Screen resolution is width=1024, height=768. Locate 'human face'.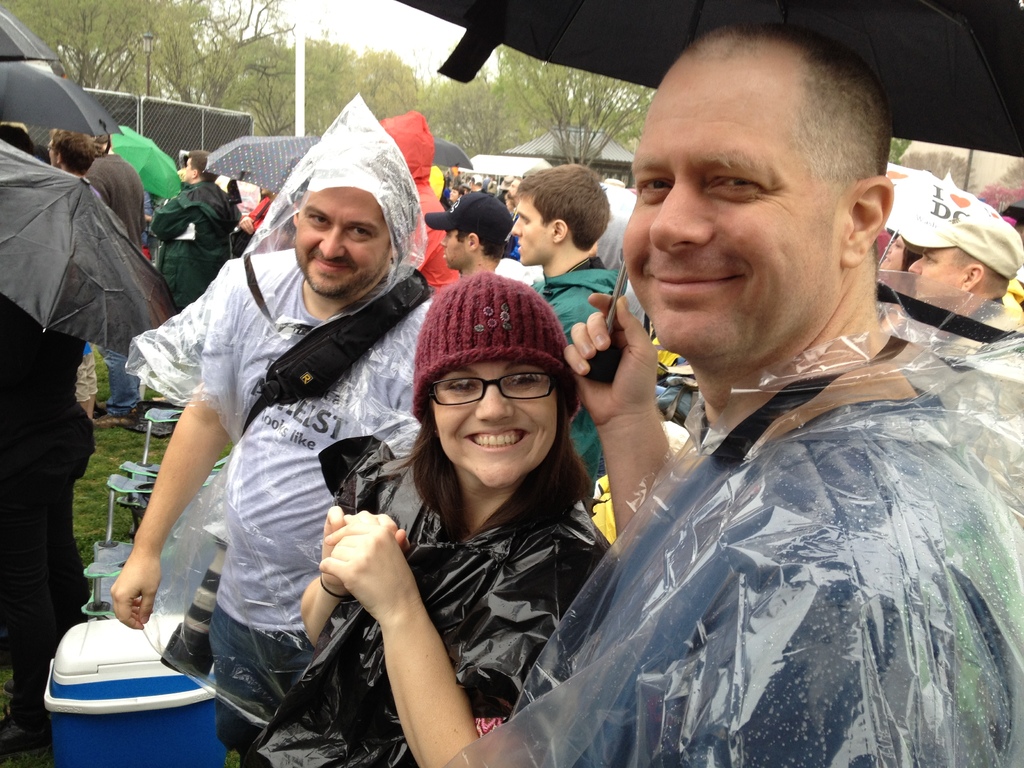
<bbox>623, 83, 842, 360</bbox>.
